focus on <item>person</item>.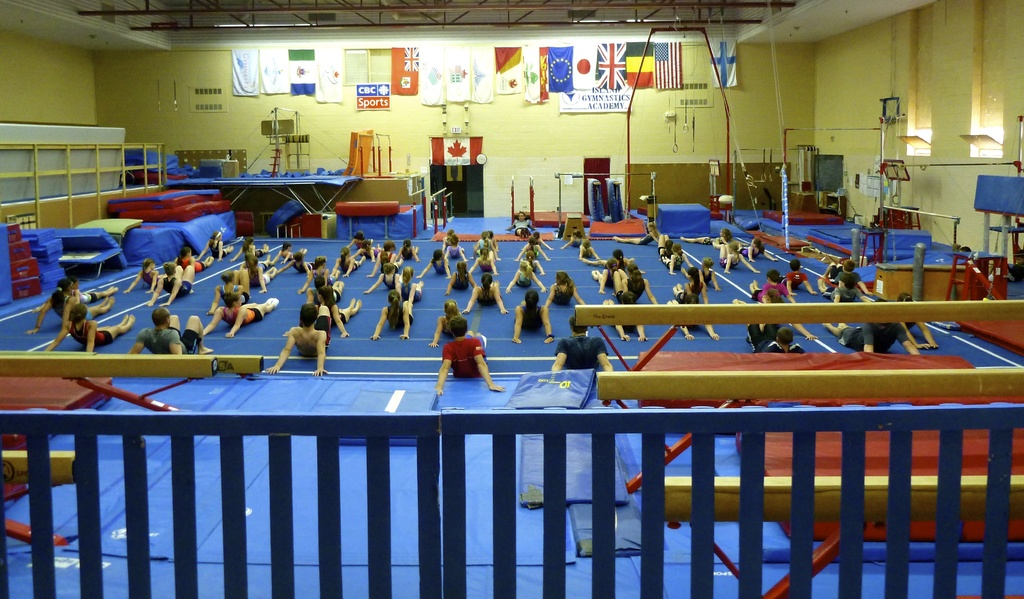
Focused at BBox(147, 263, 195, 306).
